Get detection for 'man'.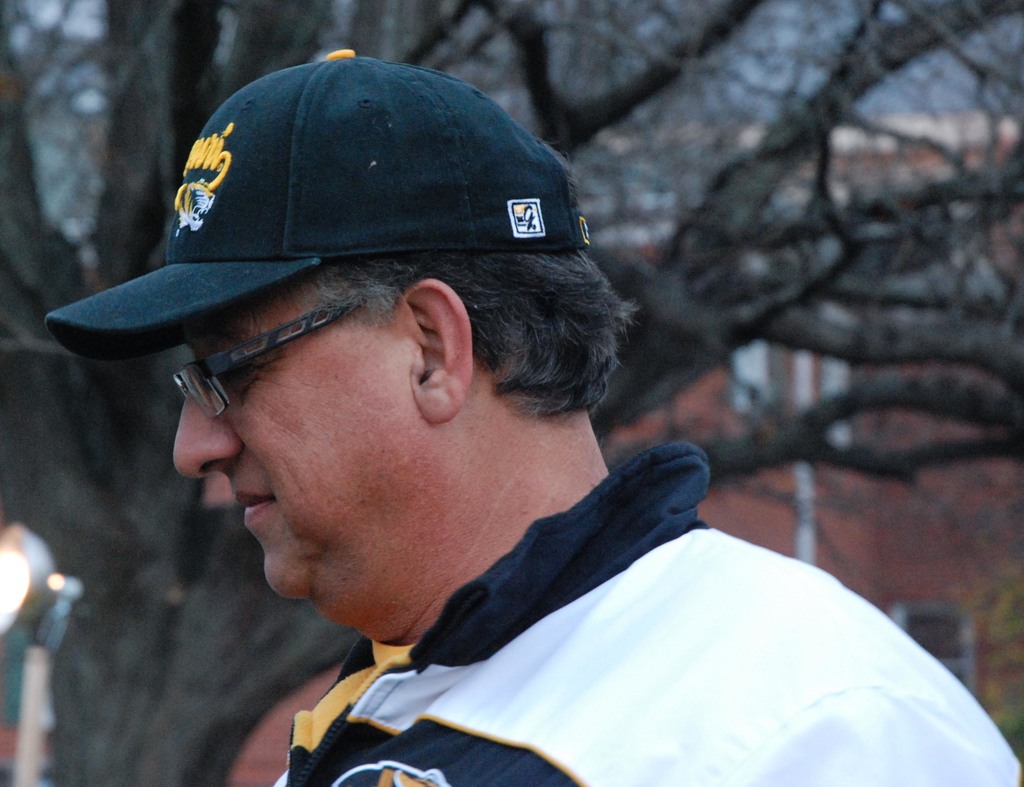
Detection: box(5, 93, 970, 786).
